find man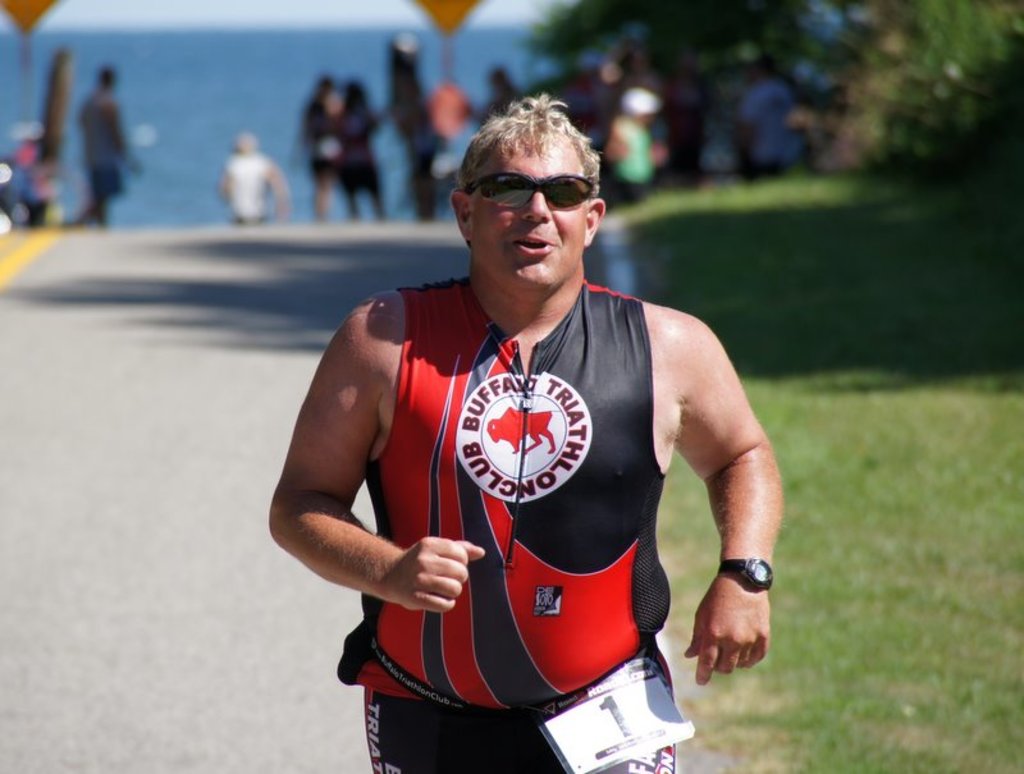
<bbox>266, 84, 783, 773</bbox>
